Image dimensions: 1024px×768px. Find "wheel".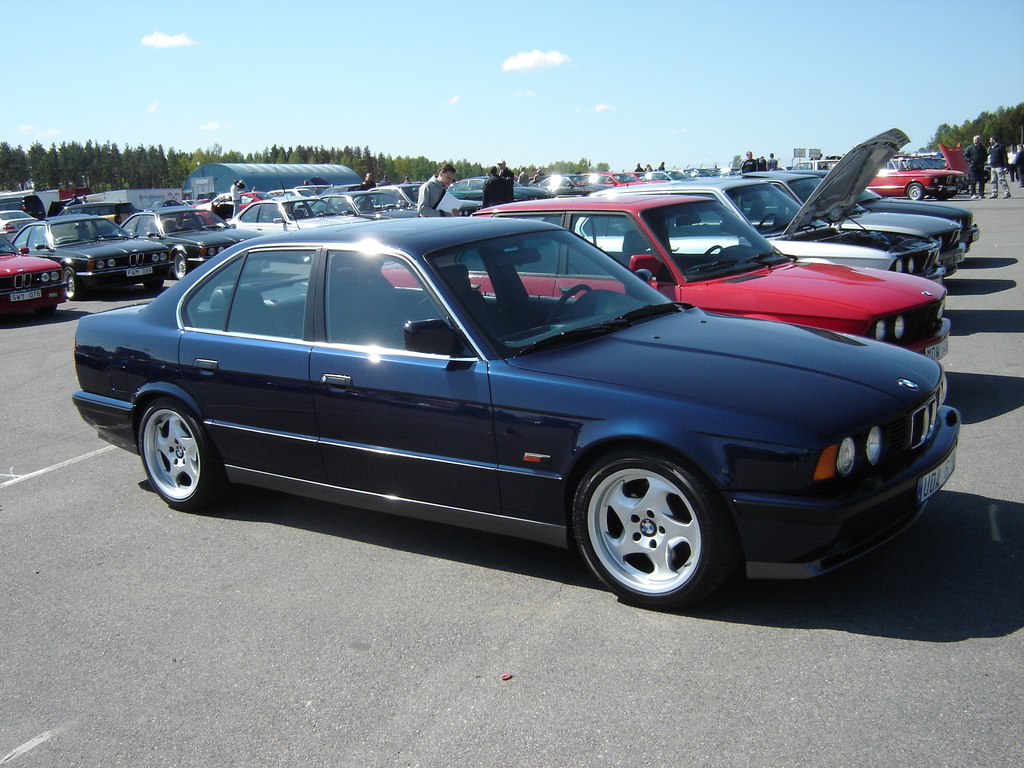
crop(935, 195, 948, 201).
